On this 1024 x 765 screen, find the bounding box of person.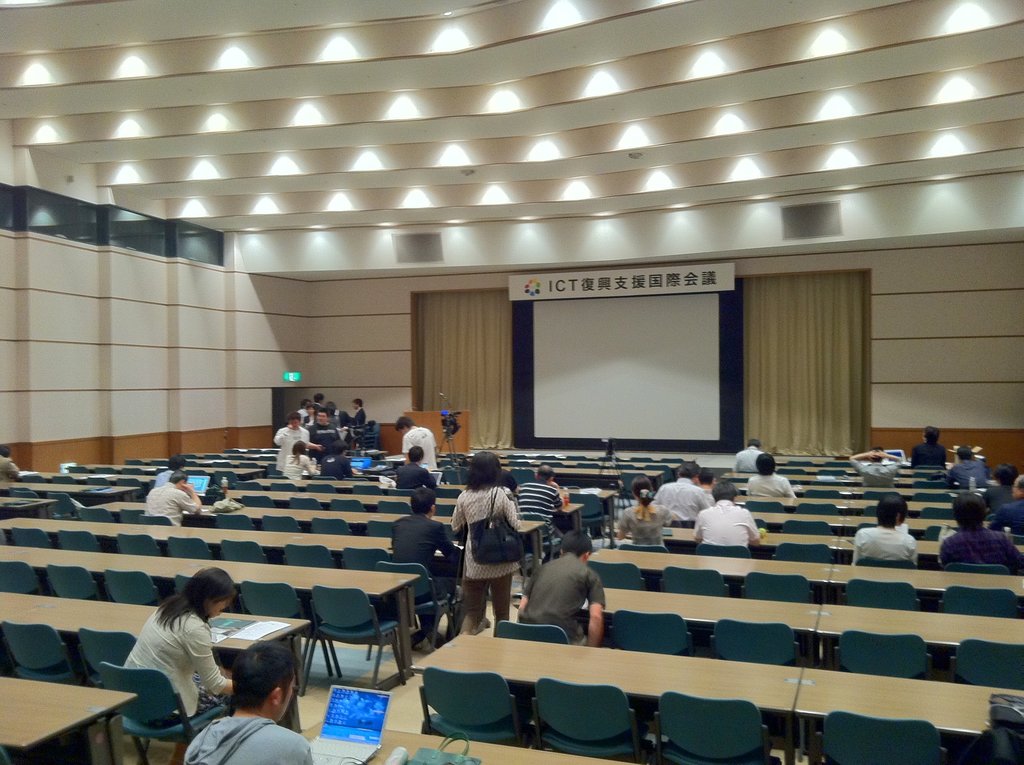
Bounding box: Rect(650, 468, 712, 524).
